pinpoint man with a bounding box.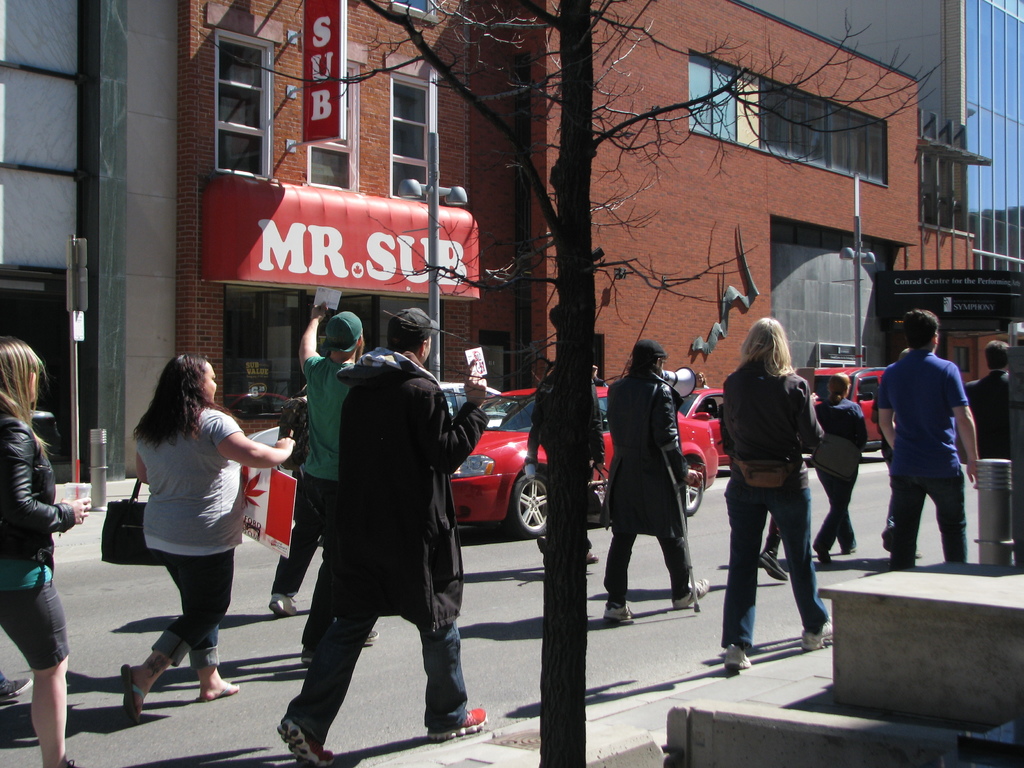
{"left": 276, "top": 304, "right": 376, "bottom": 648}.
